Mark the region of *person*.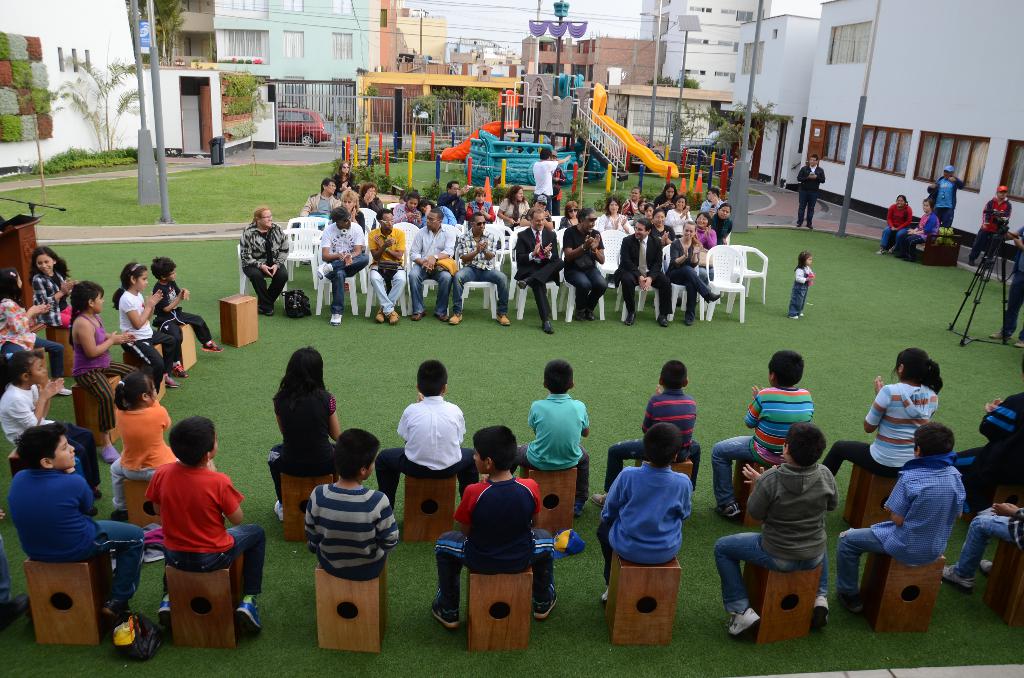
Region: 148:259:220:353.
